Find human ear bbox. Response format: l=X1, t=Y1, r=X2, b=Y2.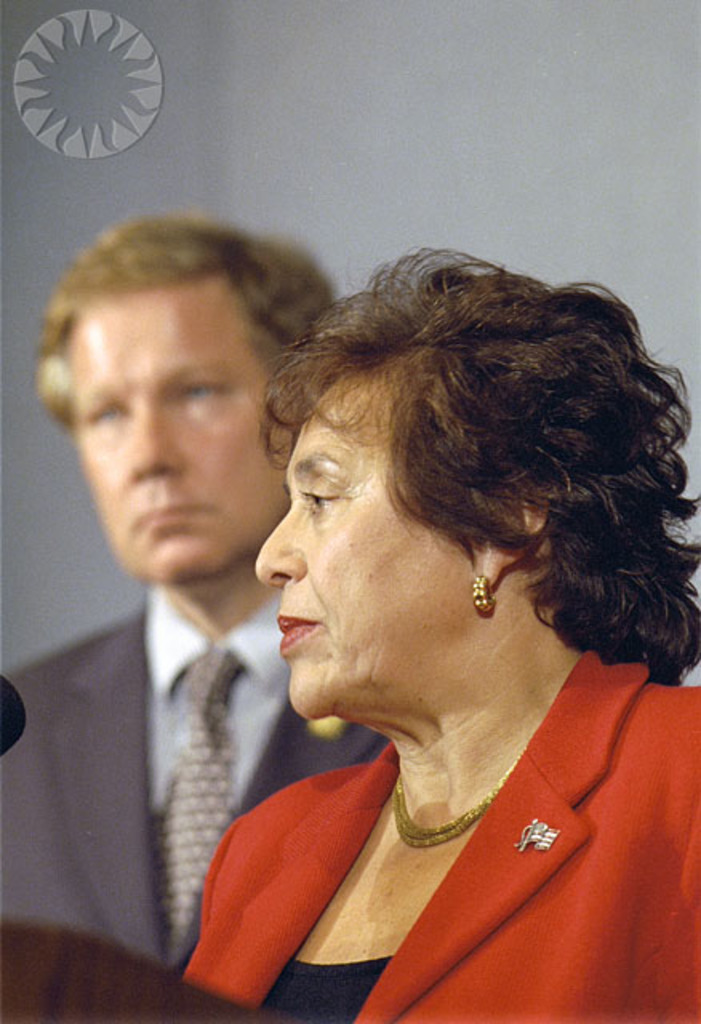
l=483, t=490, r=539, b=595.
